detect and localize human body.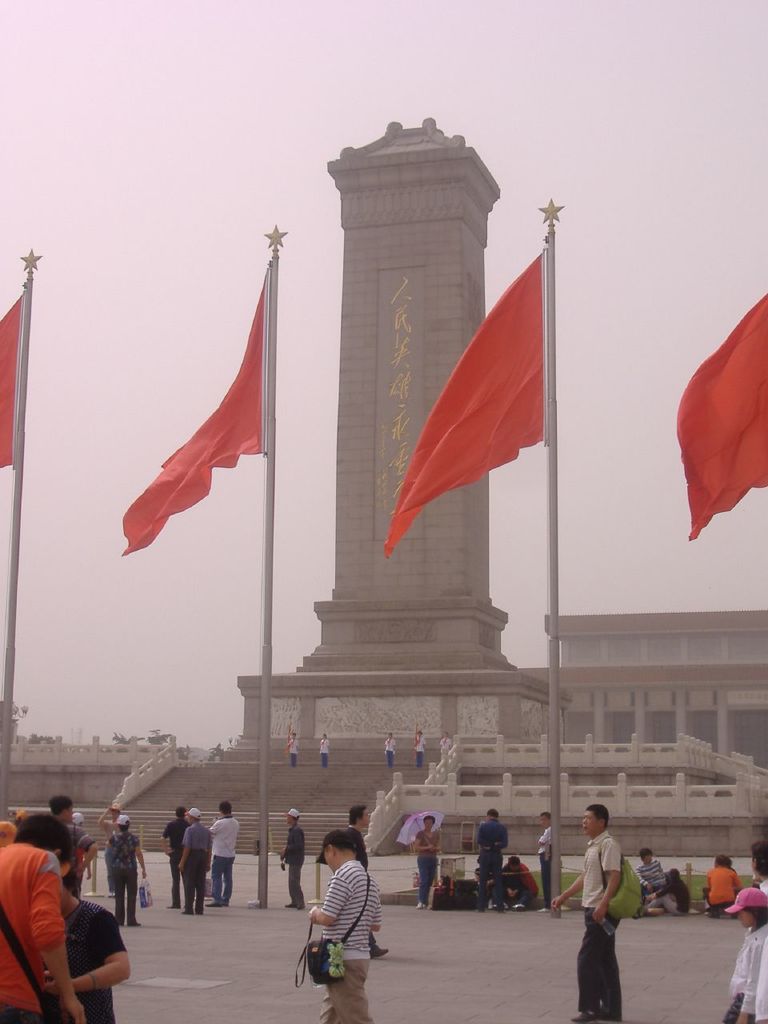
Localized at {"left": 160, "top": 818, "right": 192, "bottom": 907}.
